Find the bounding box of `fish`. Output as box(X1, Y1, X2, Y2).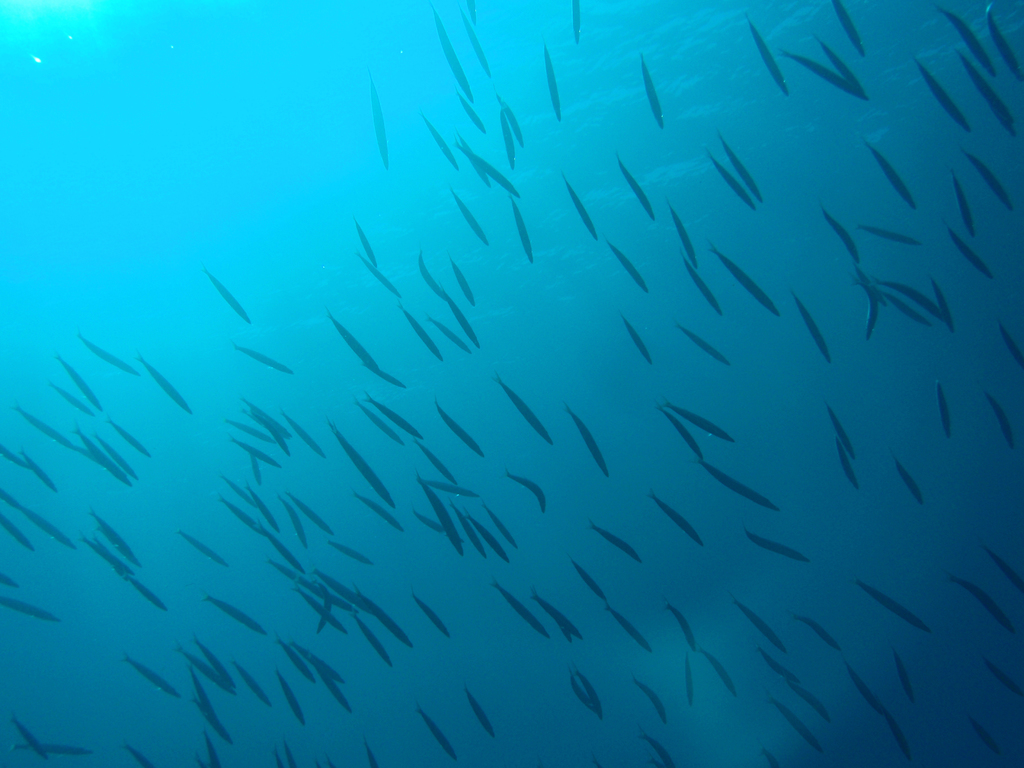
box(234, 346, 294, 378).
